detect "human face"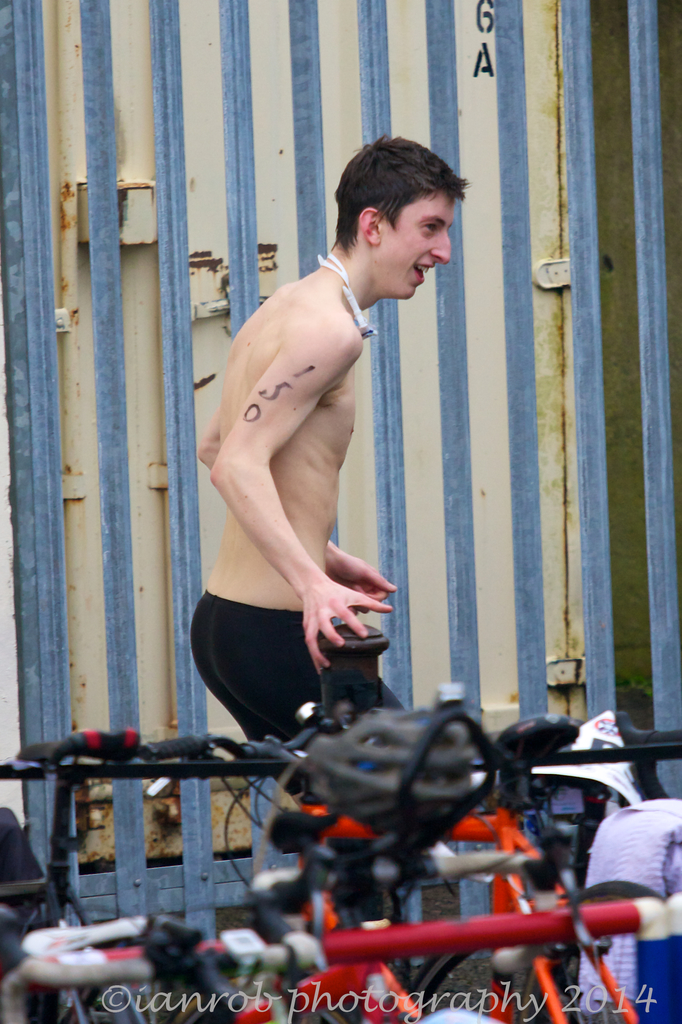
detection(376, 191, 455, 299)
